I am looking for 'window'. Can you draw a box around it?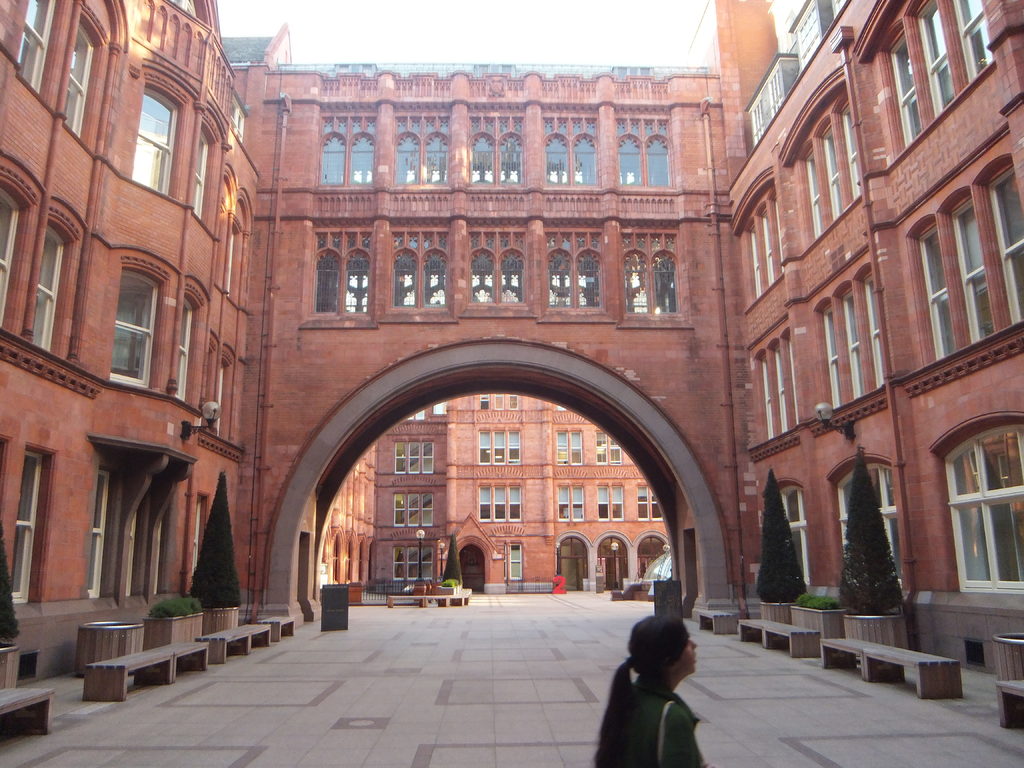
Sure, the bounding box is locate(65, 23, 93, 135).
